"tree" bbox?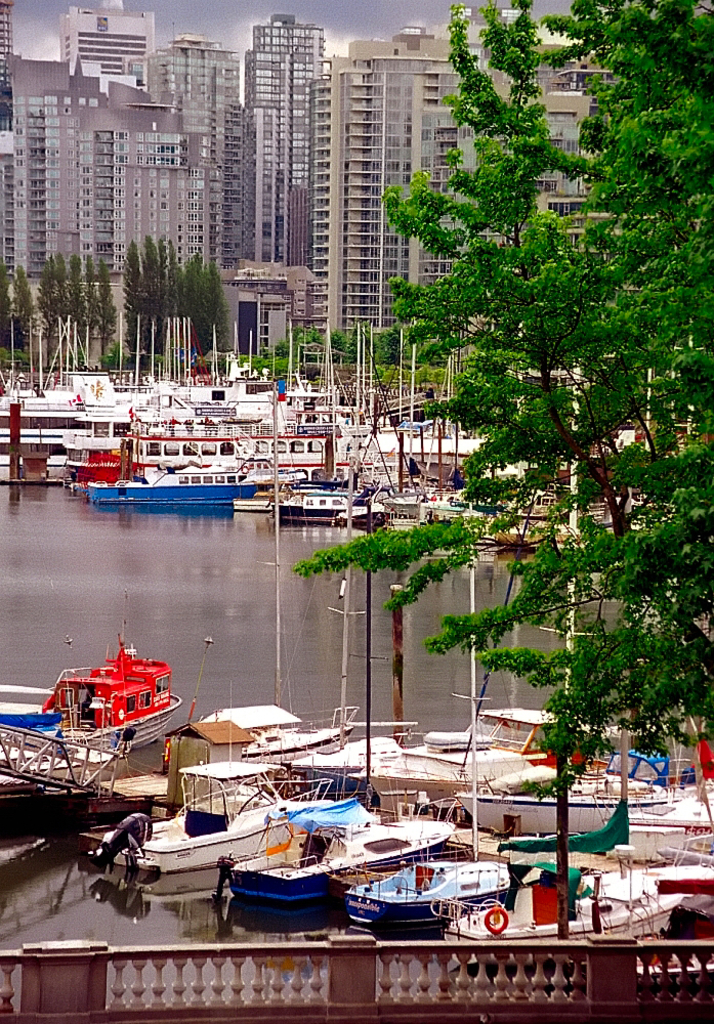
17,268,37,371
